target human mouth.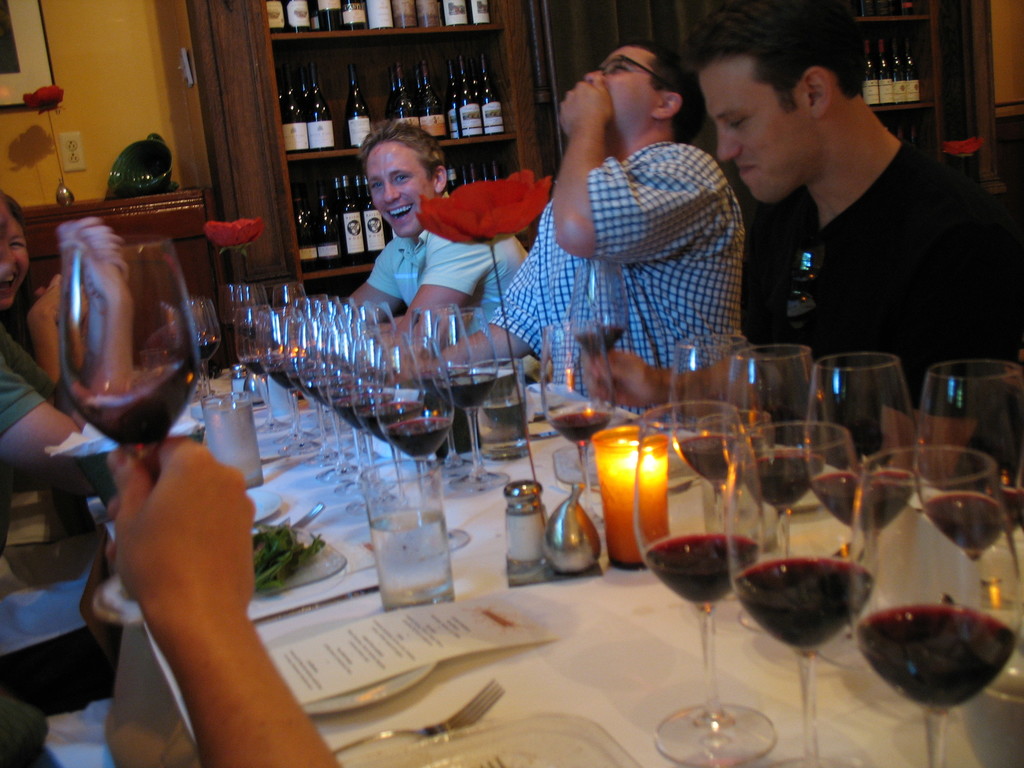
Target region: <box>738,167,756,180</box>.
